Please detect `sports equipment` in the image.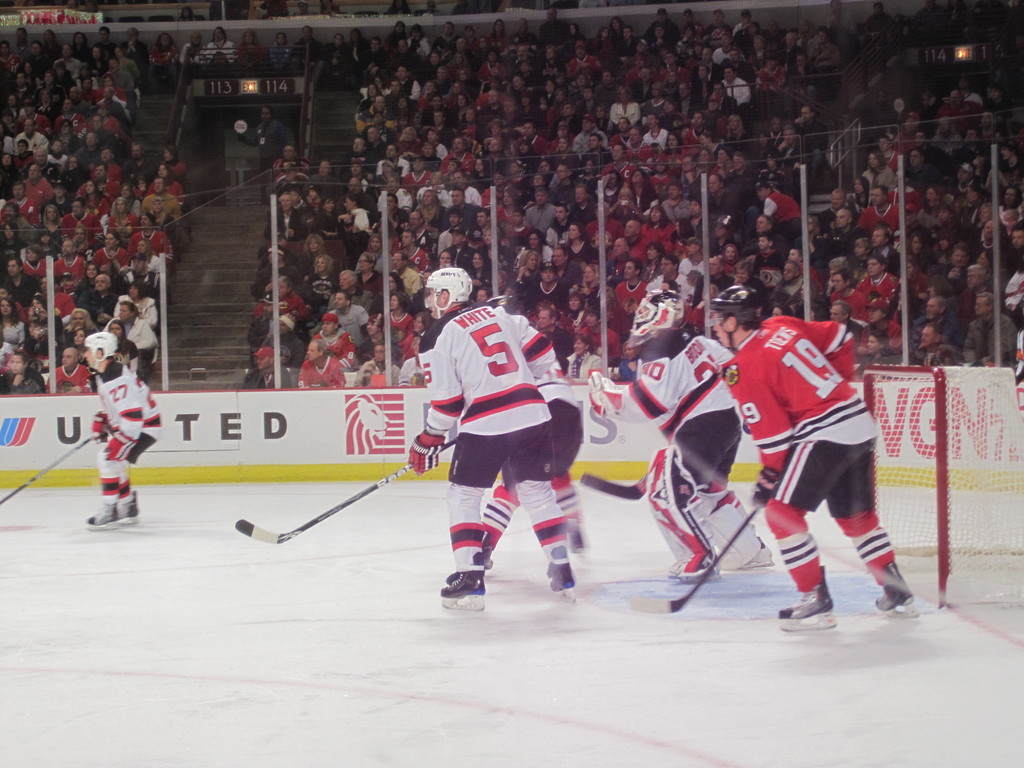
pyautogui.locateOnScreen(422, 266, 477, 321).
